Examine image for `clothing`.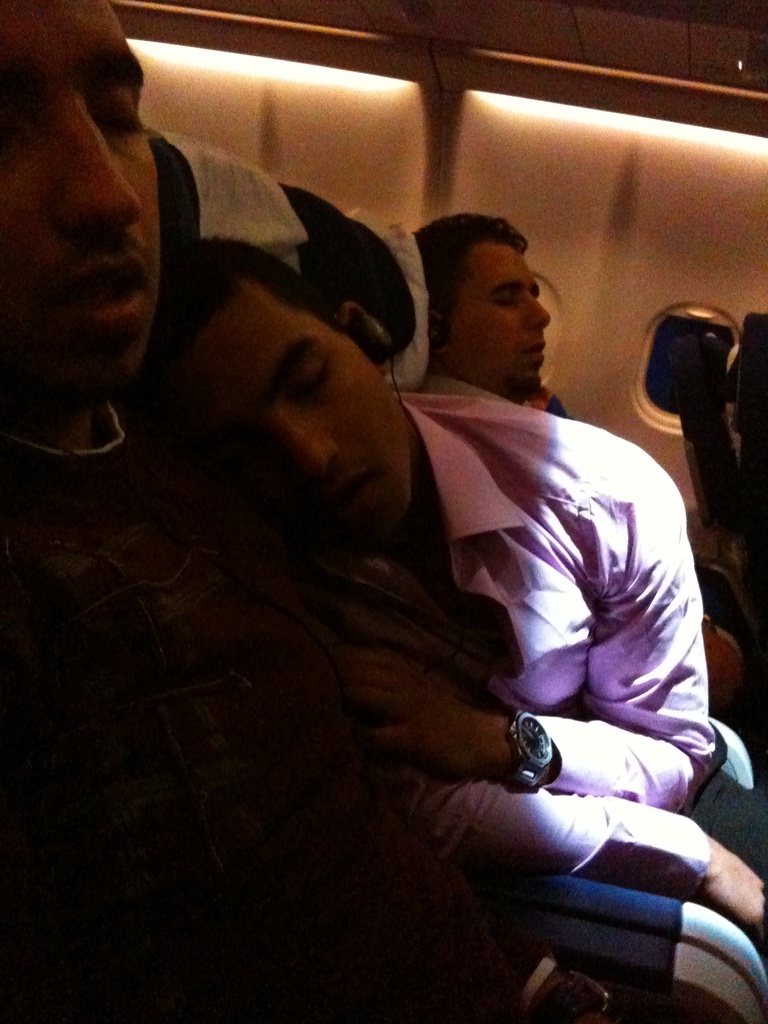
Examination result: [0,383,767,1021].
